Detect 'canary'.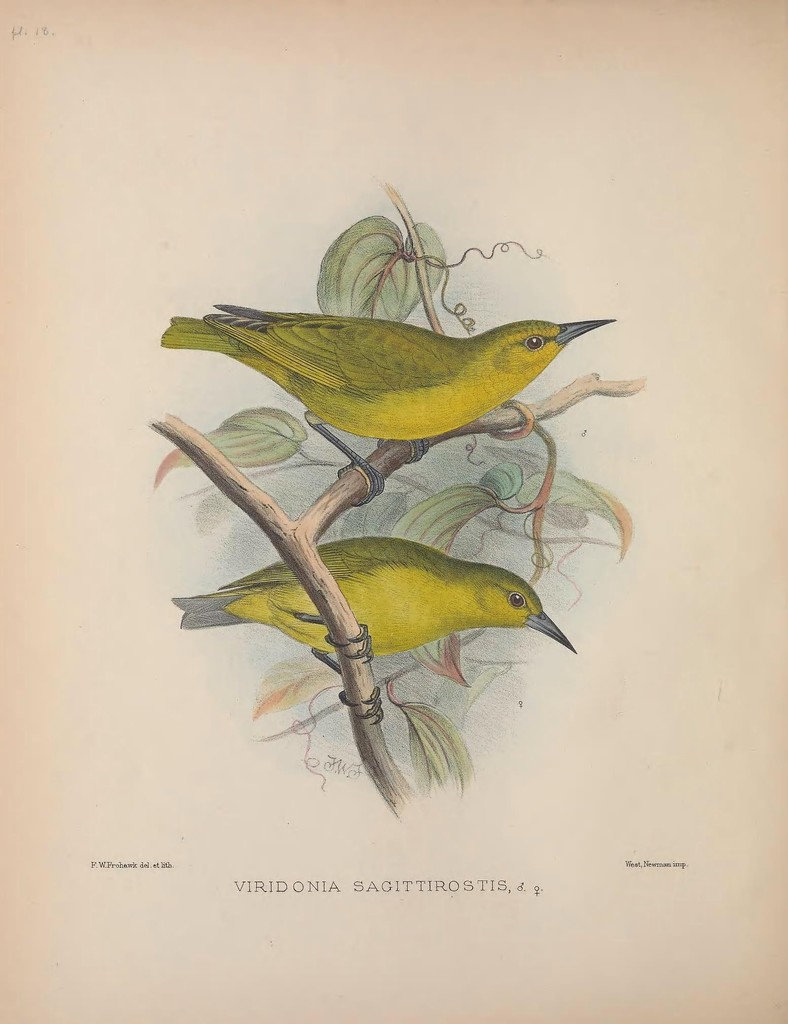
Detected at 169 534 575 727.
